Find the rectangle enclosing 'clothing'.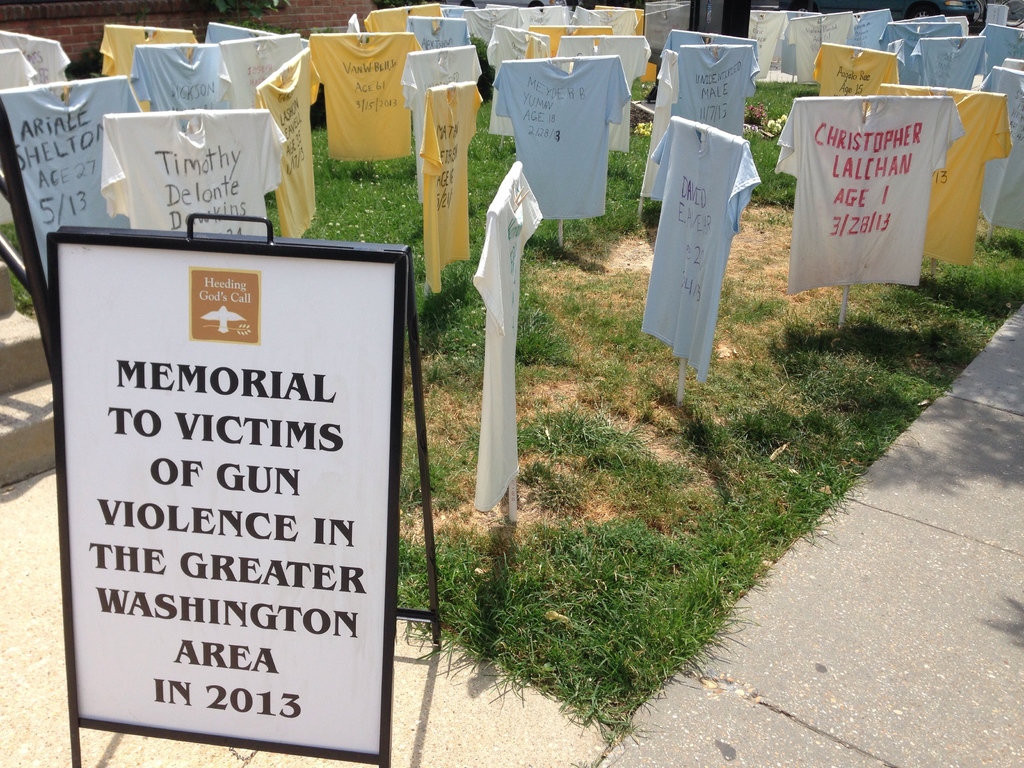
(206, 21, 277, 38).
